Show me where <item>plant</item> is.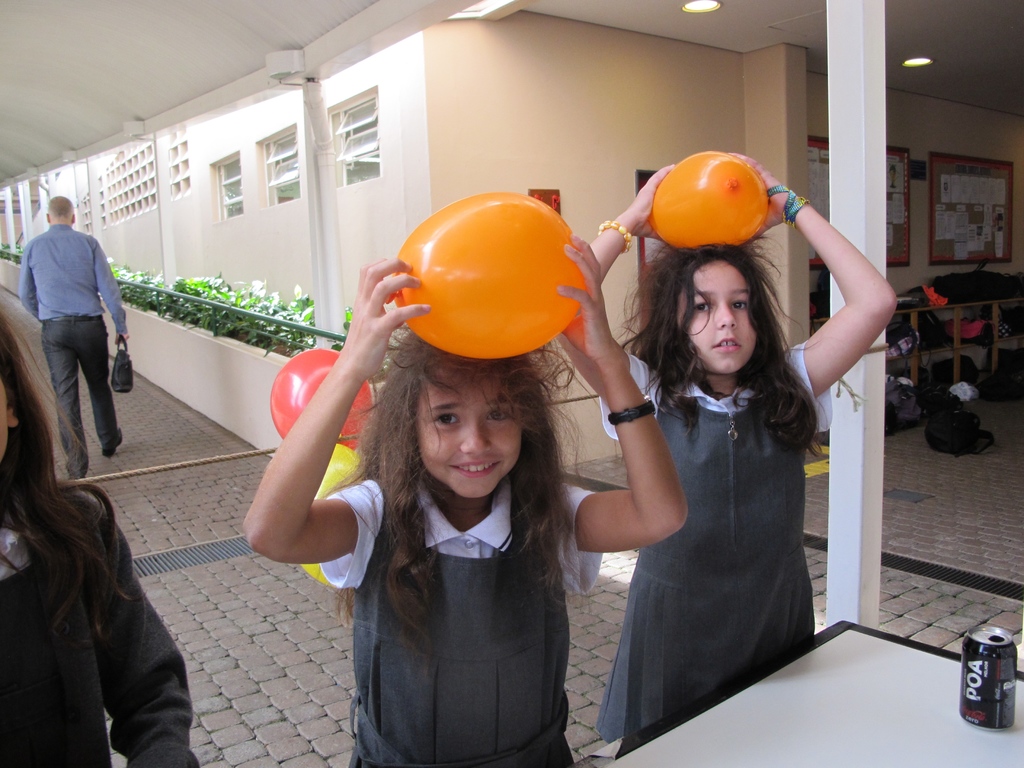
<item>plant</item> is at bbox=(163, 267, 235, 348).
